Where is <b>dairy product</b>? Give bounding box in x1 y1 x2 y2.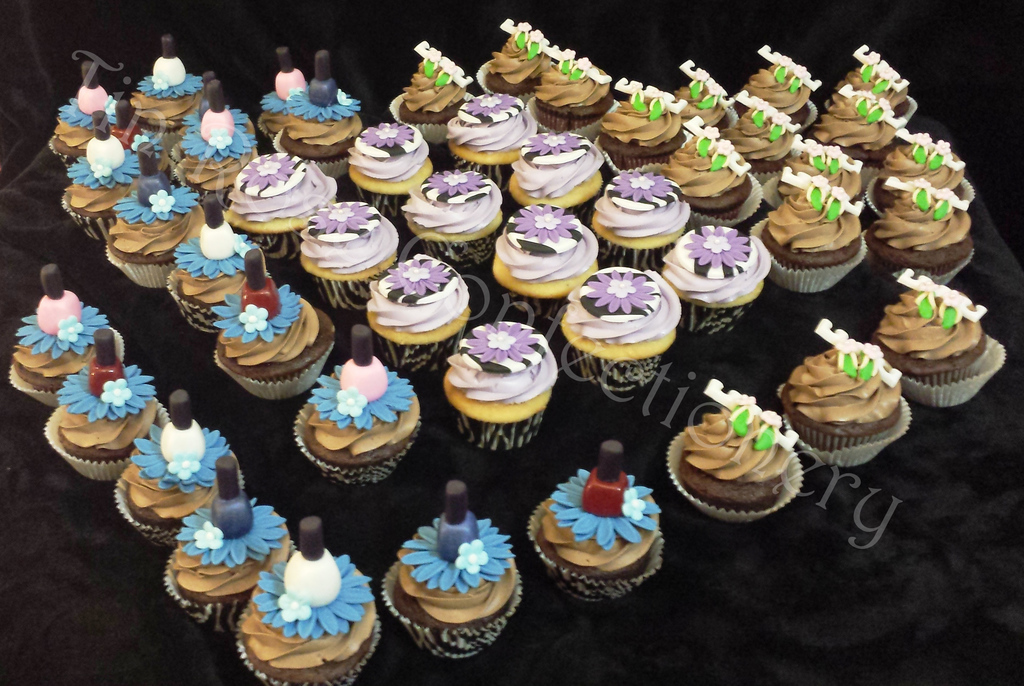
553 66 581 117.
